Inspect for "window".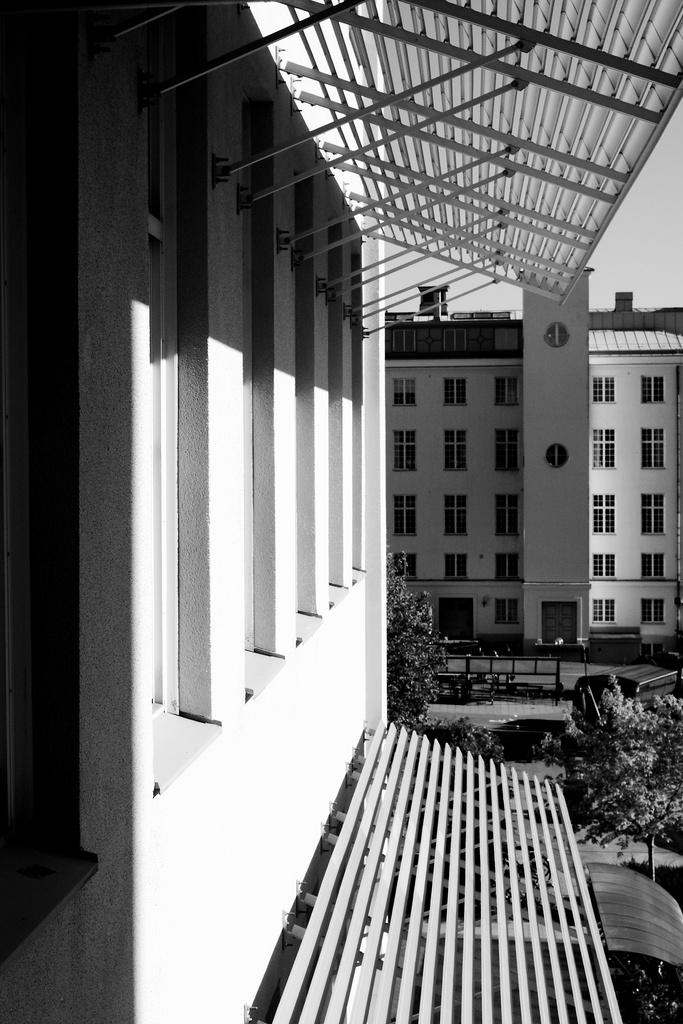
Inspection: (x1=497, y1=554, x2=521, y2=581).
